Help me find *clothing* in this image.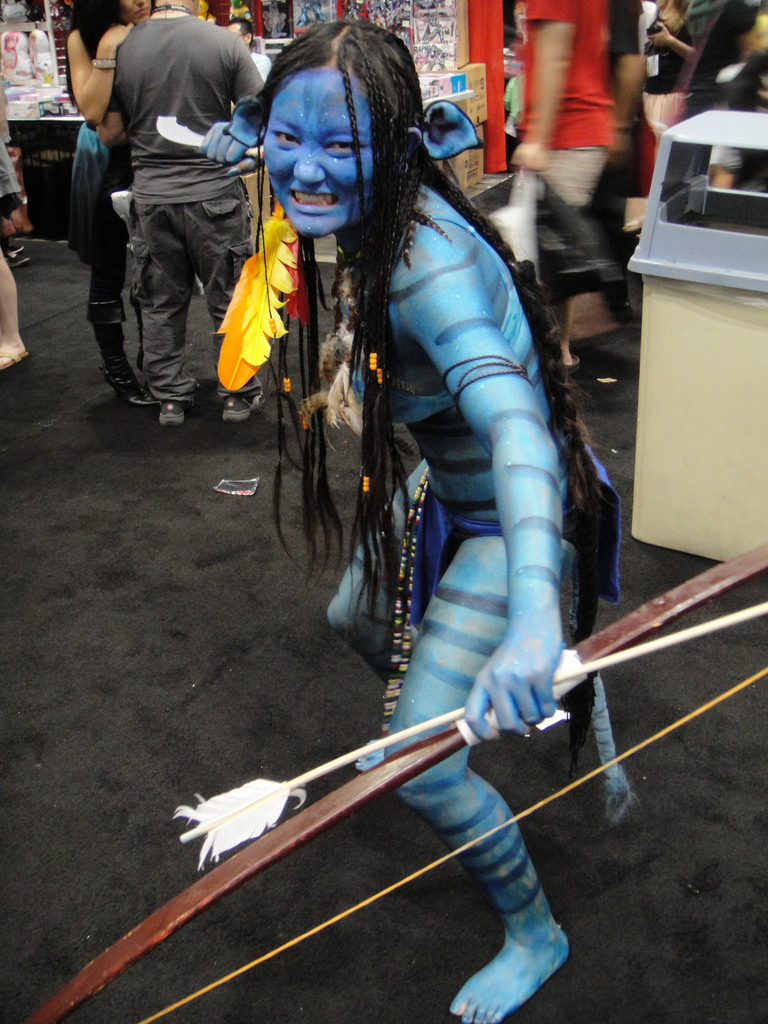
Found it: x1=82 y1=0 x2=262 y2=418.
